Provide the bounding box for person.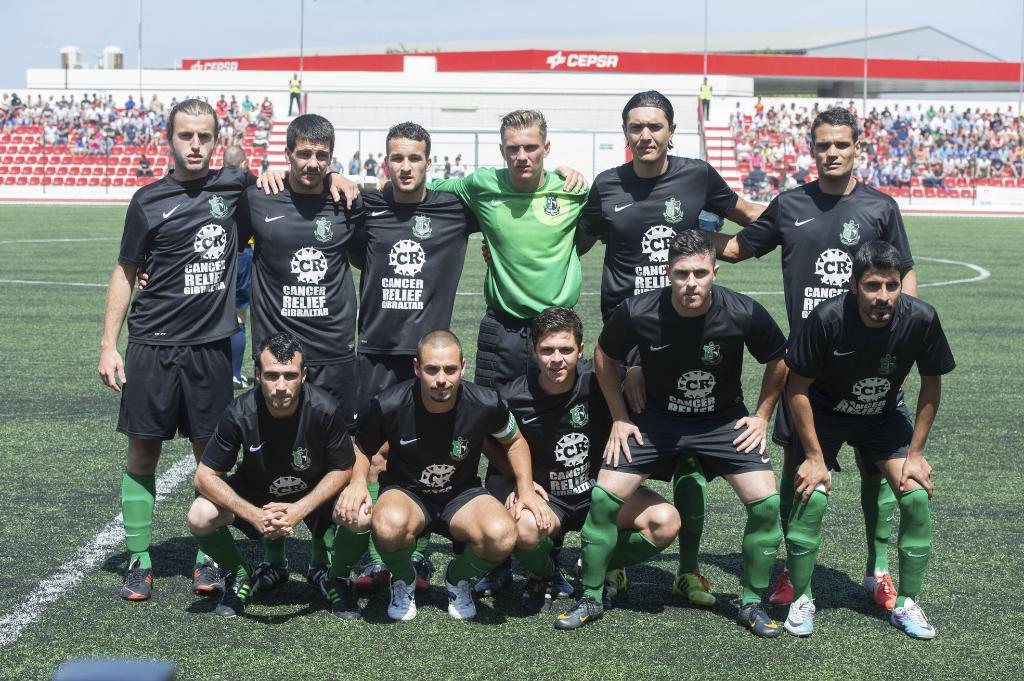
box(283, 68, 303, 121).
